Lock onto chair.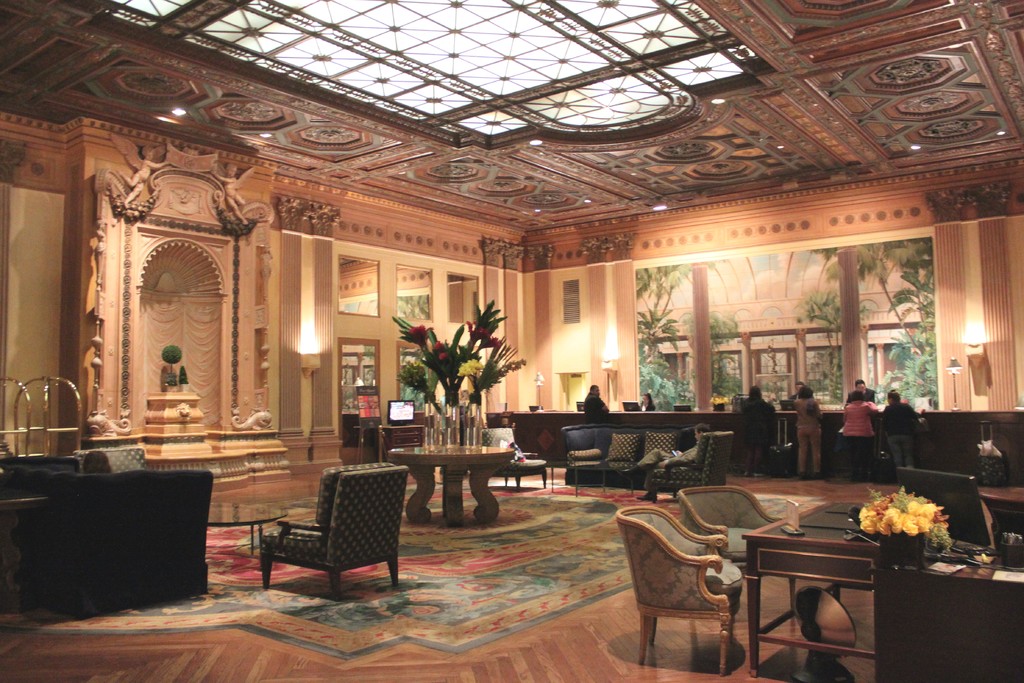
Locked: bbox(73, 448, 147, 477).
